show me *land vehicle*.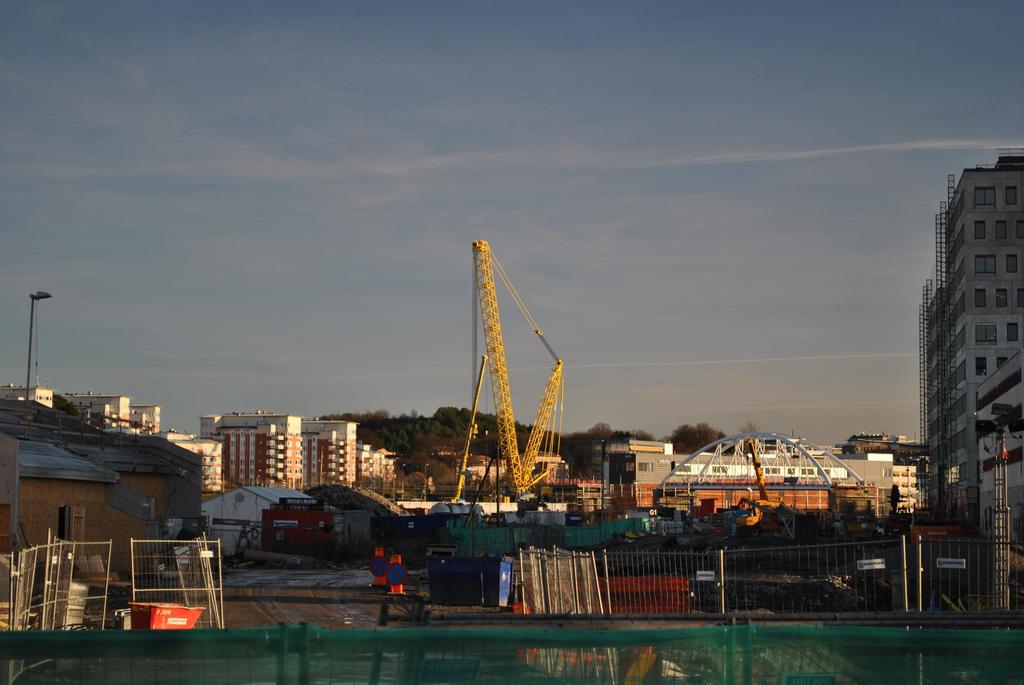
*land vehicle* is here: {"left": 465, "top": 235, "right": 573, "bottom": 502}.
